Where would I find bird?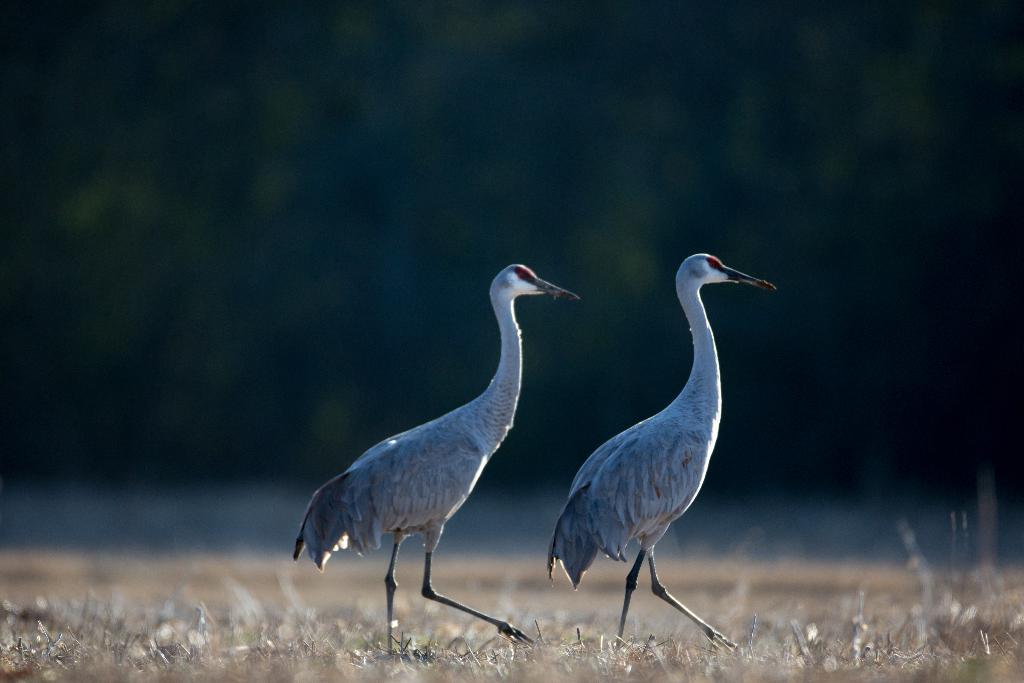
At crop(542, 264, 780, 650).
